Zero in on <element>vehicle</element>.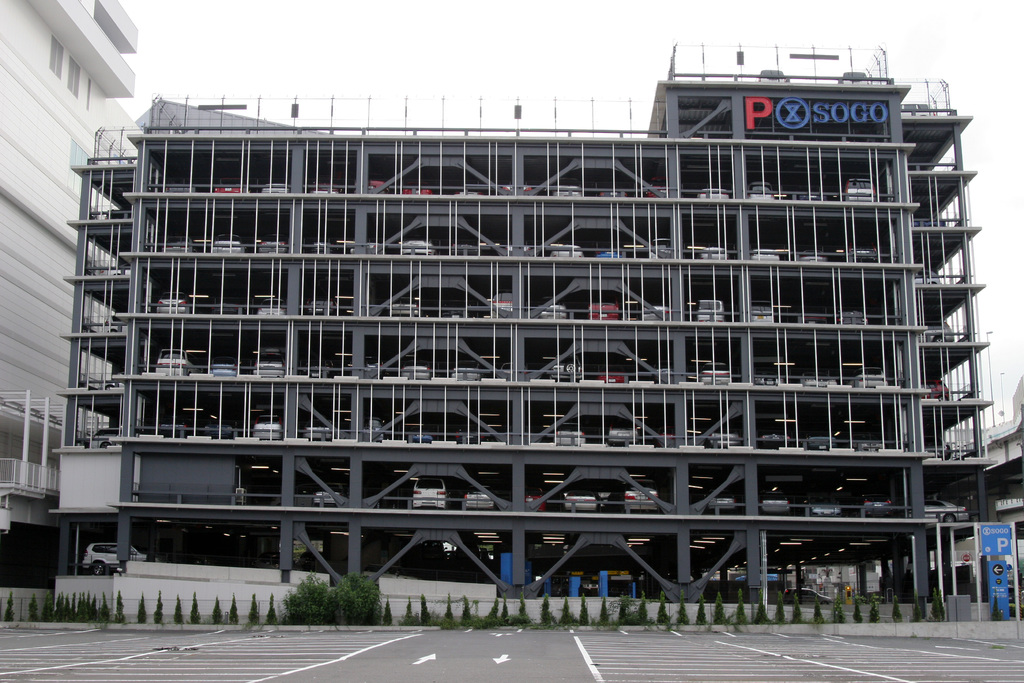
Zeroed in: box(556, 425, 584, 445).
